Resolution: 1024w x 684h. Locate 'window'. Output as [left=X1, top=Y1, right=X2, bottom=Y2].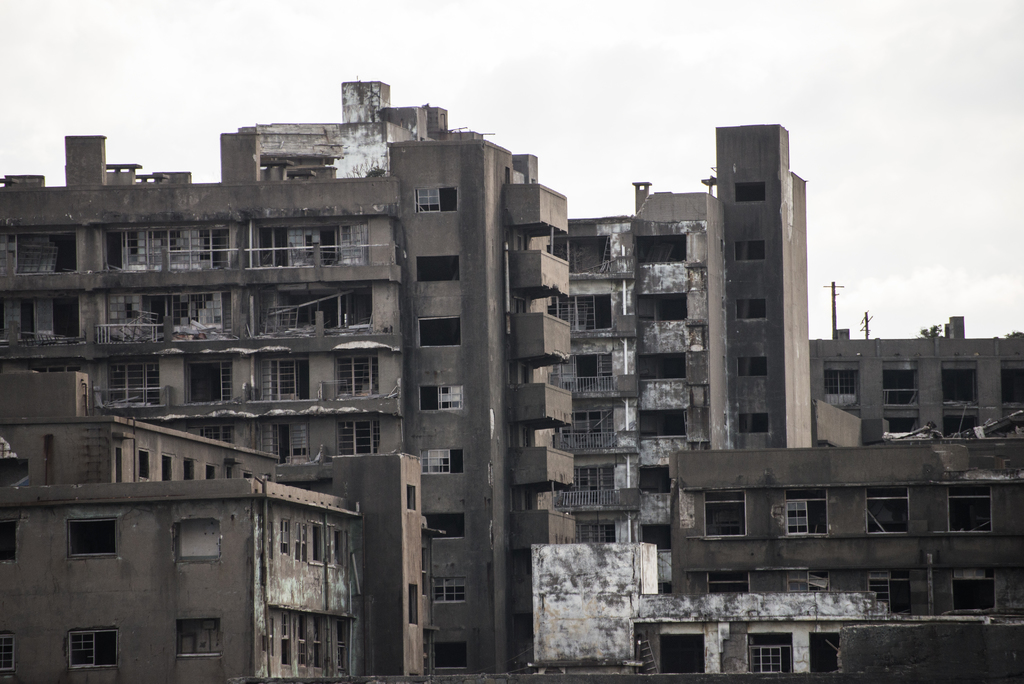
[left=415, top=253, right=460, bottom=281].
